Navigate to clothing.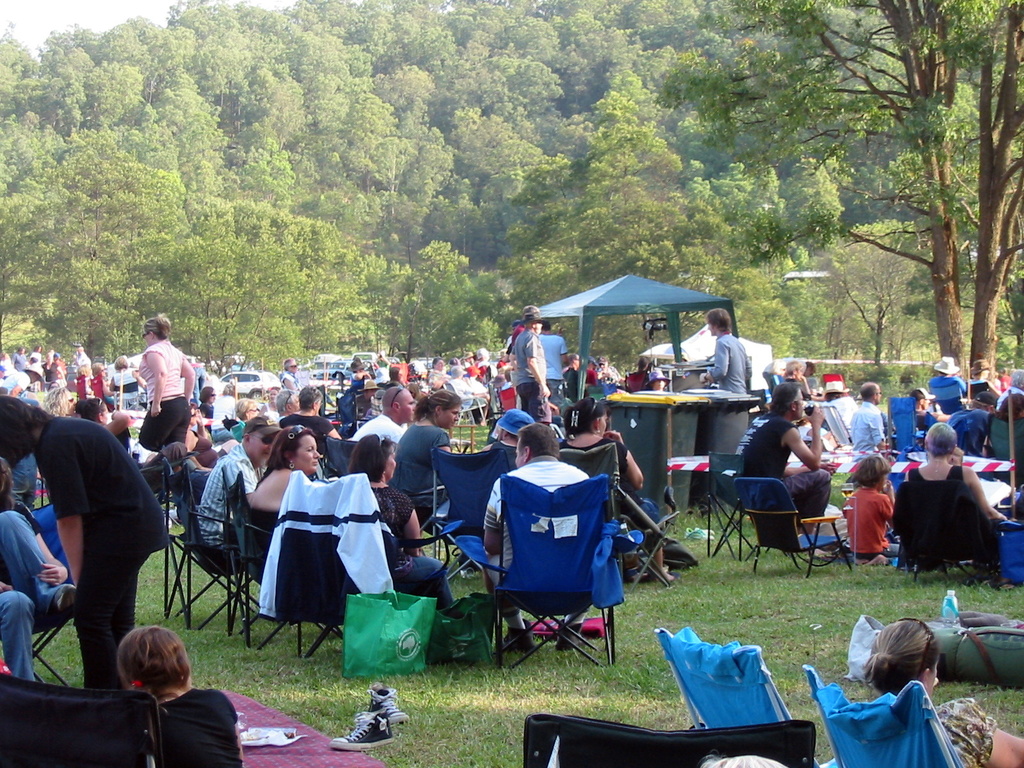
Navigation target: [242, 492, 287, 544].
